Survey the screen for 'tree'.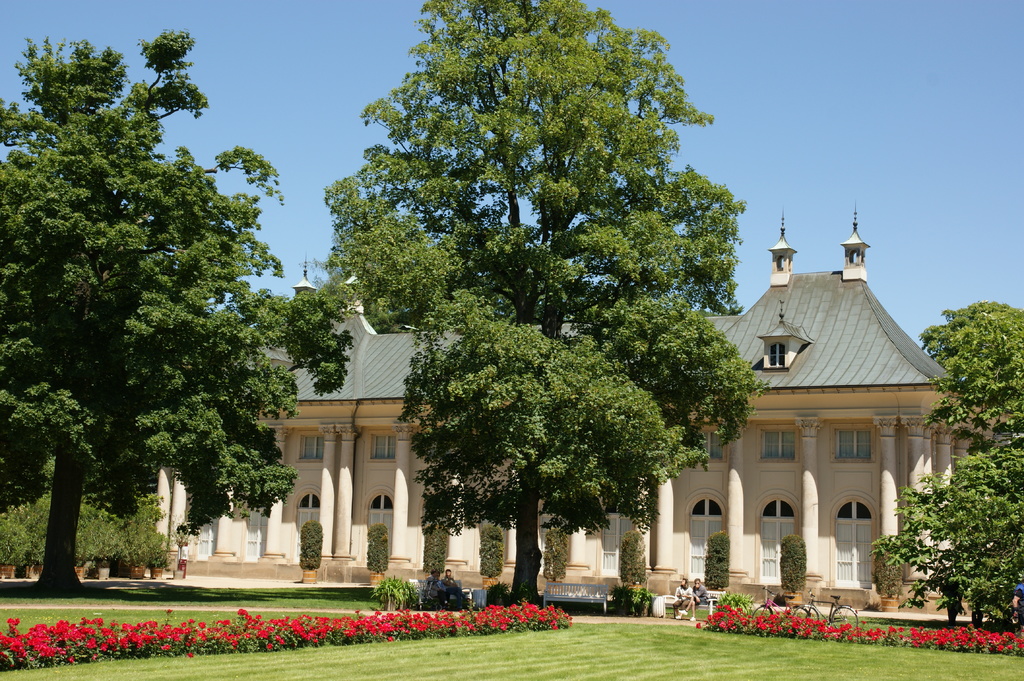
Survey found: [left=320, top=0, right=766, bottom=613].
